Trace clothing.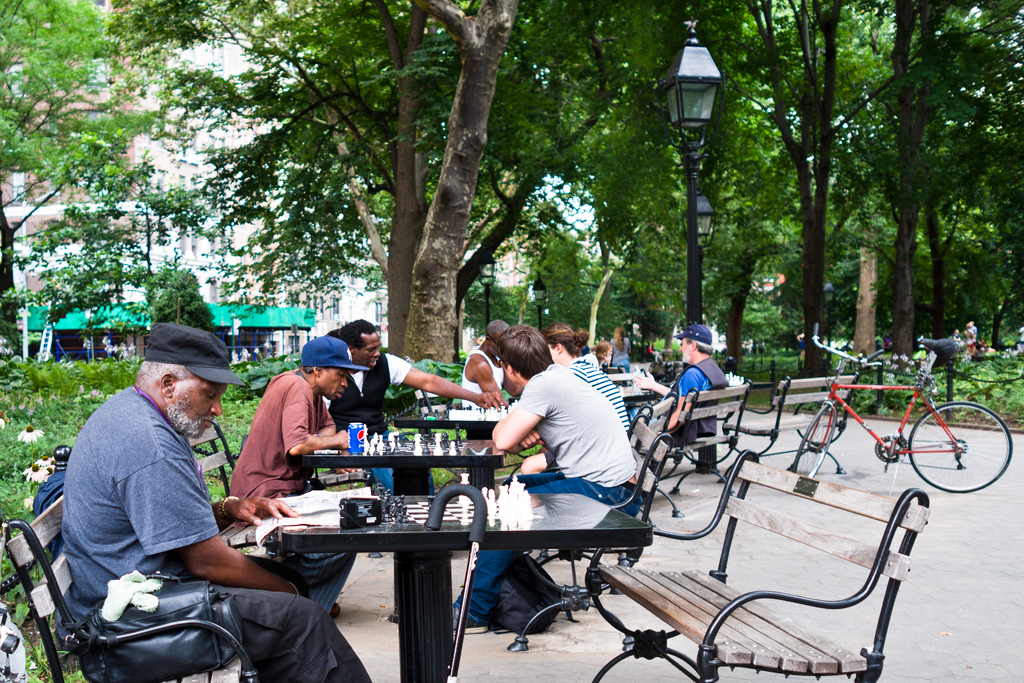
Traced to crop(456, 365, 637, 629).
